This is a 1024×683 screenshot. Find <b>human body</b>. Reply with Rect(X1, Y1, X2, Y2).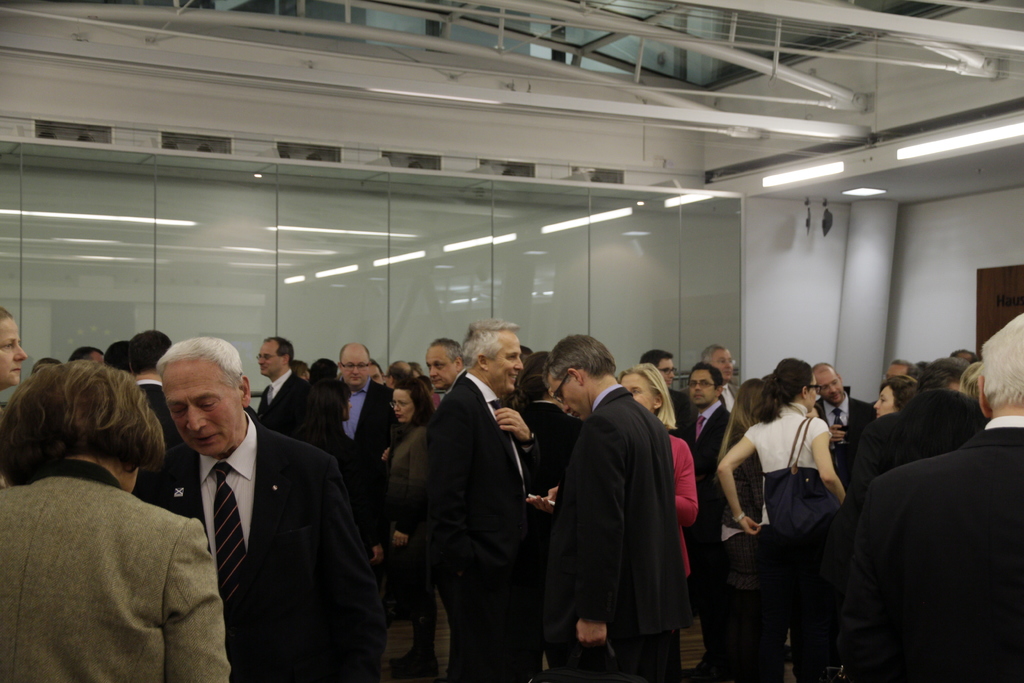
Rect(717, 357, 857, 682).
